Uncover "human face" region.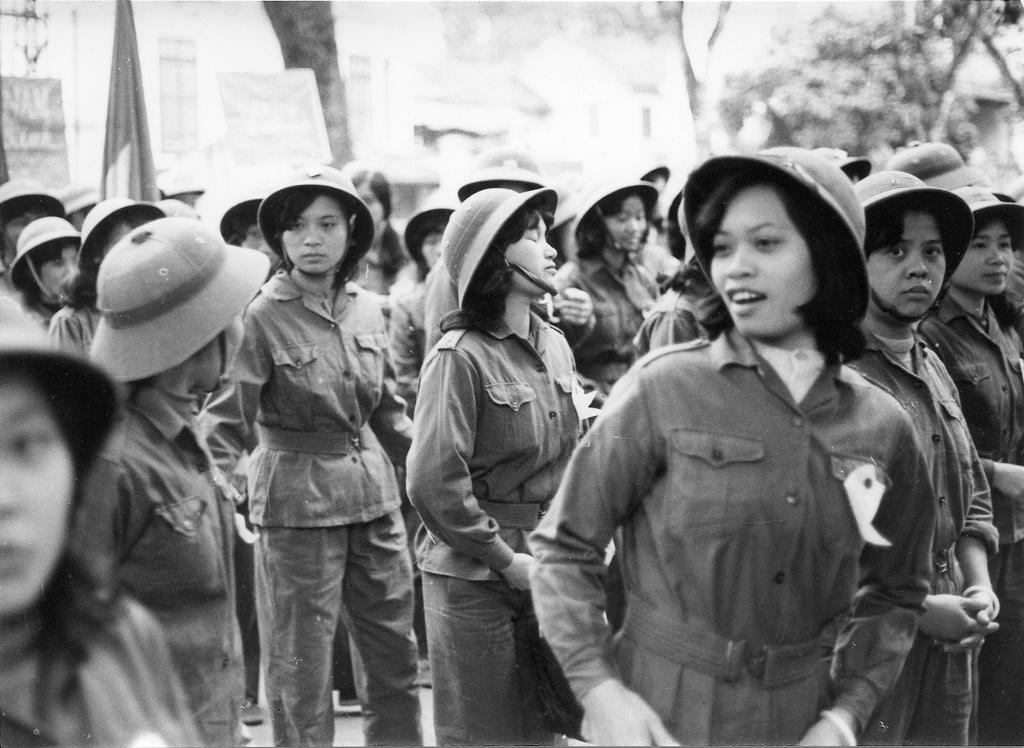
Uncovered: locate(610, 192, 649, 249).
